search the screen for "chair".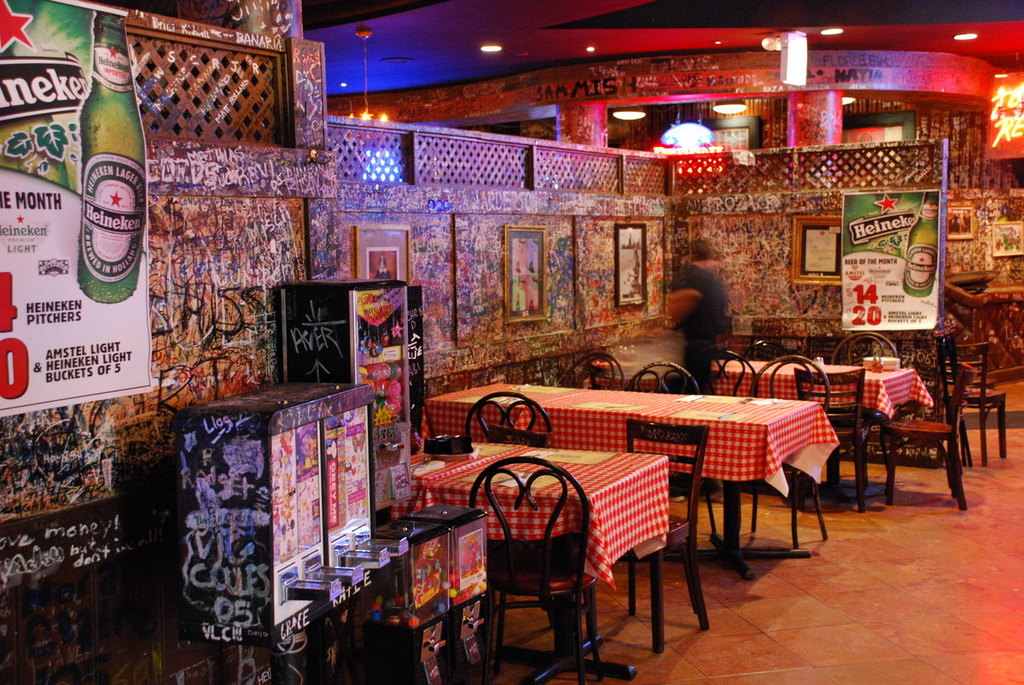
Found at box(885, 361, 1004, 514).
